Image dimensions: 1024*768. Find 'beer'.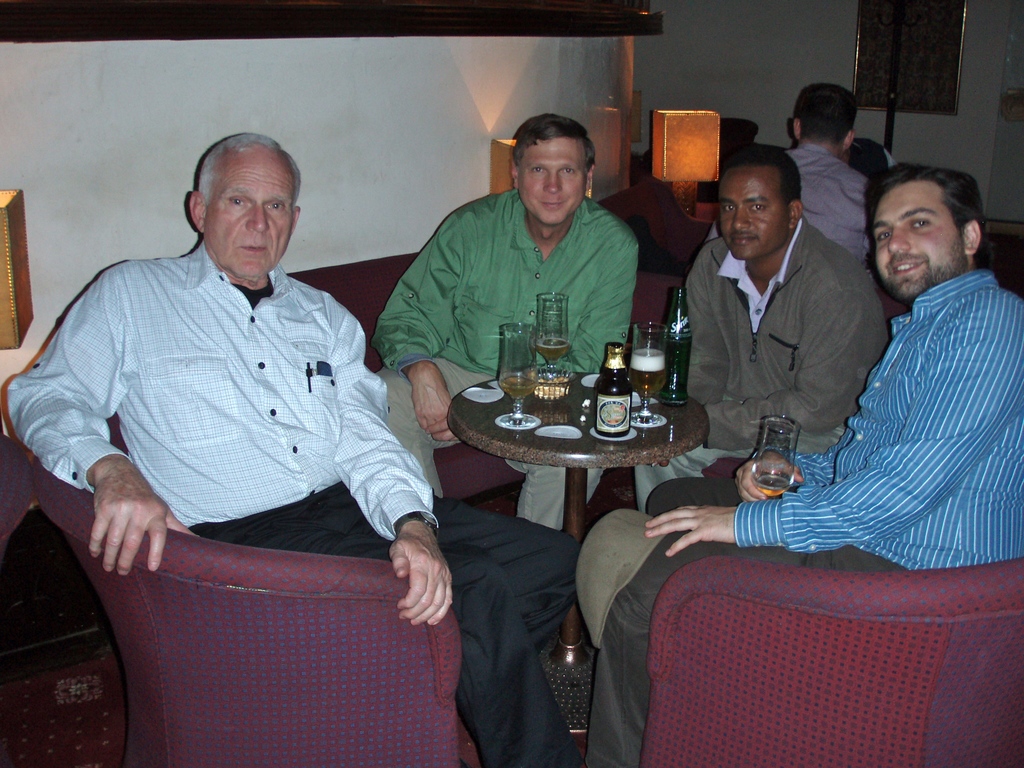
region(582, 343, 637, 437).
